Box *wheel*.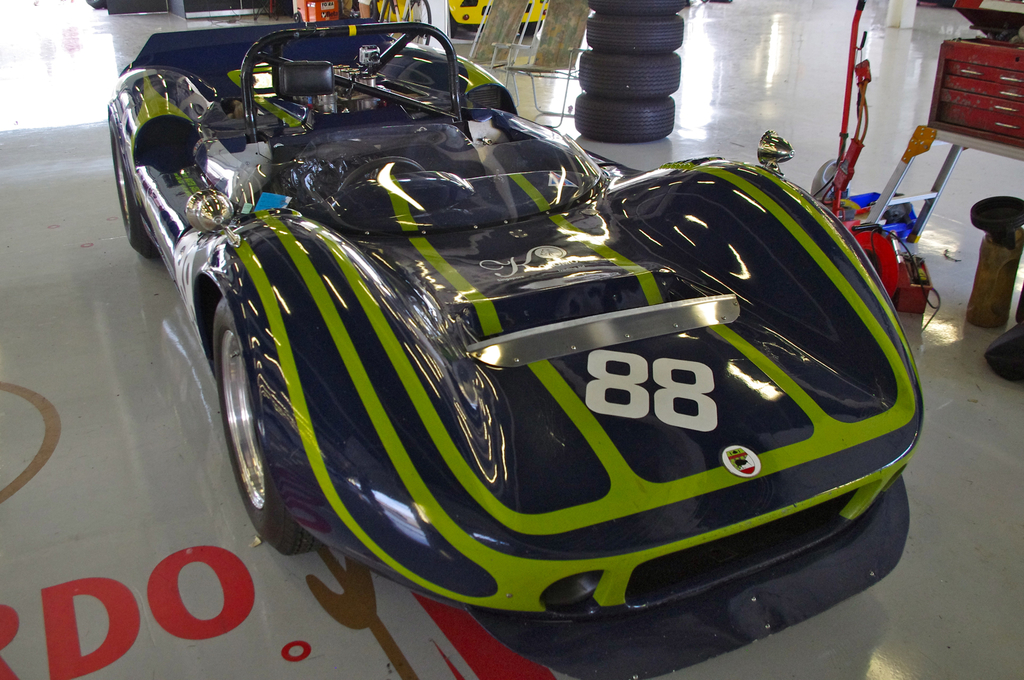
{"left": 214, "top": 298, "right": 322, "bottom": 554}.
